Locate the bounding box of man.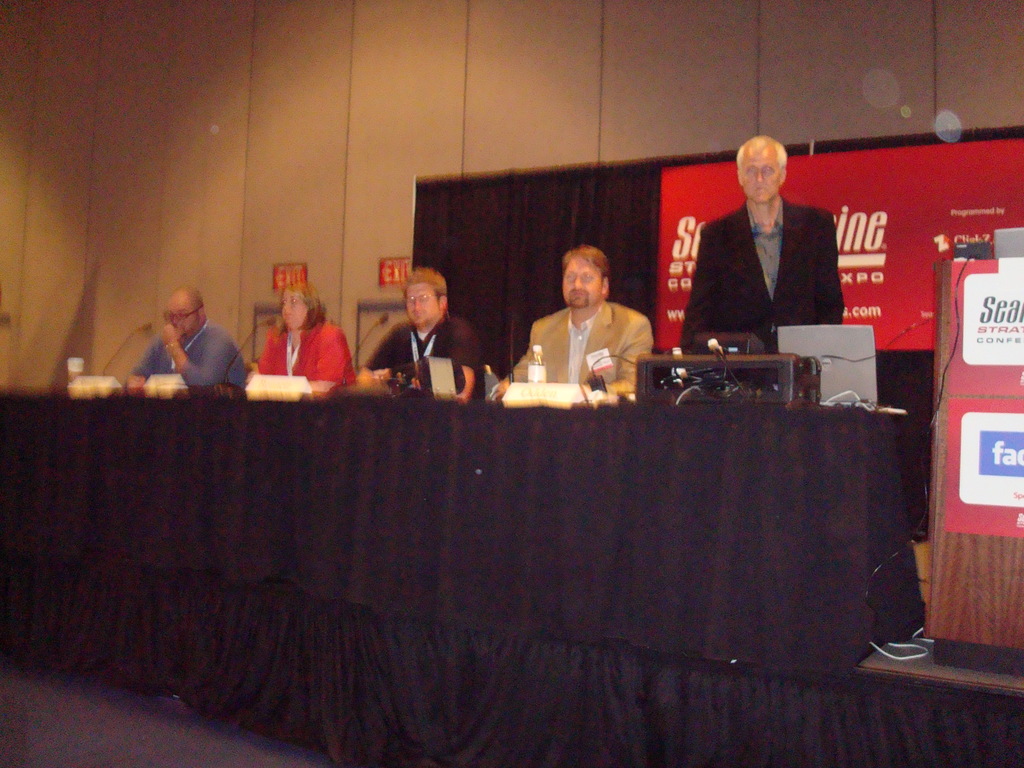
Bounding box: 132, 291, 245, 388.
